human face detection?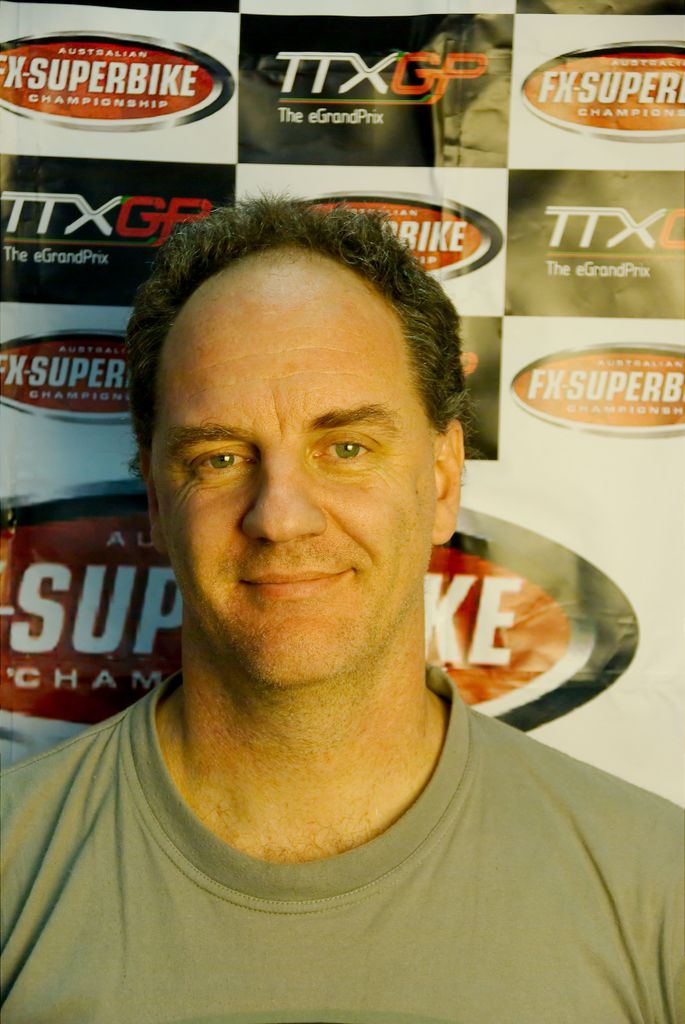
bbox=(148, 271, 434, 687)
